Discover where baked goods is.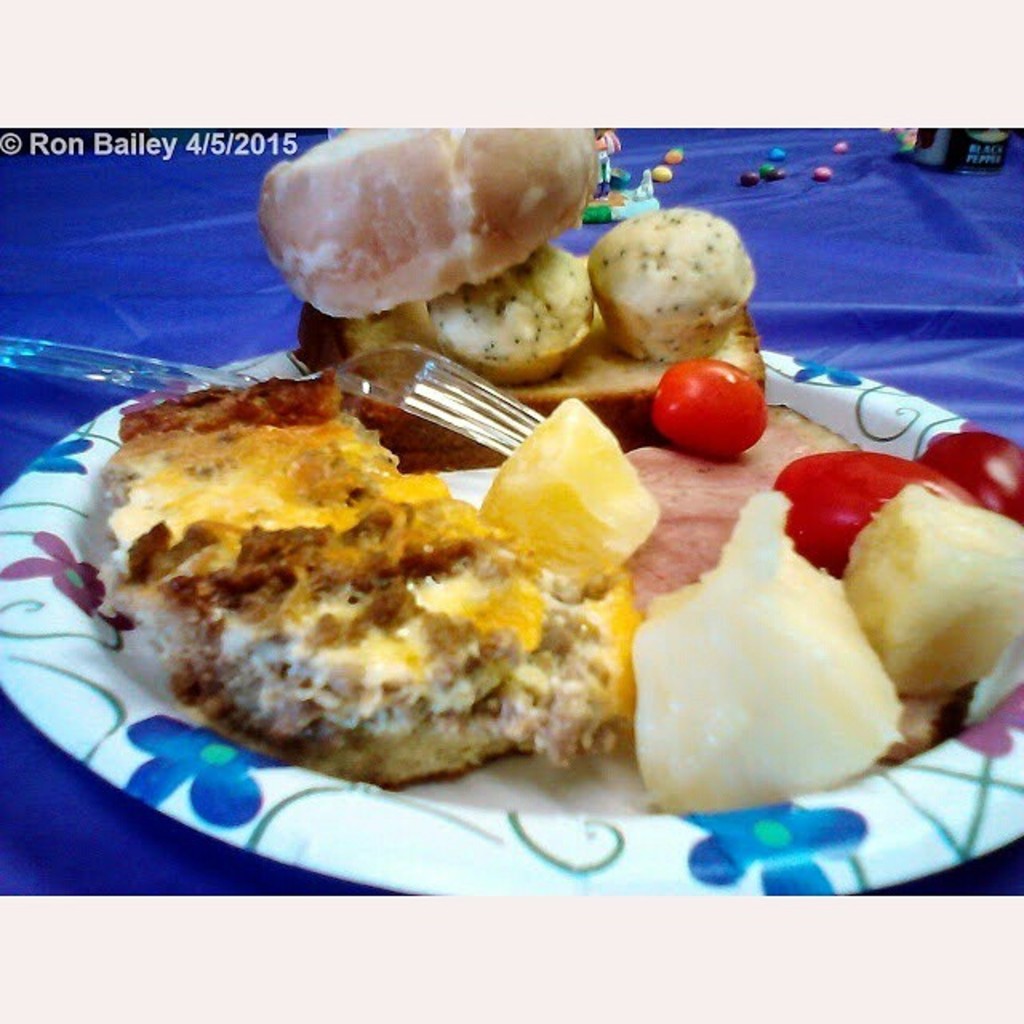
Discovered at pyautogui.locateOnScreen(86, 386, 643, 821).
